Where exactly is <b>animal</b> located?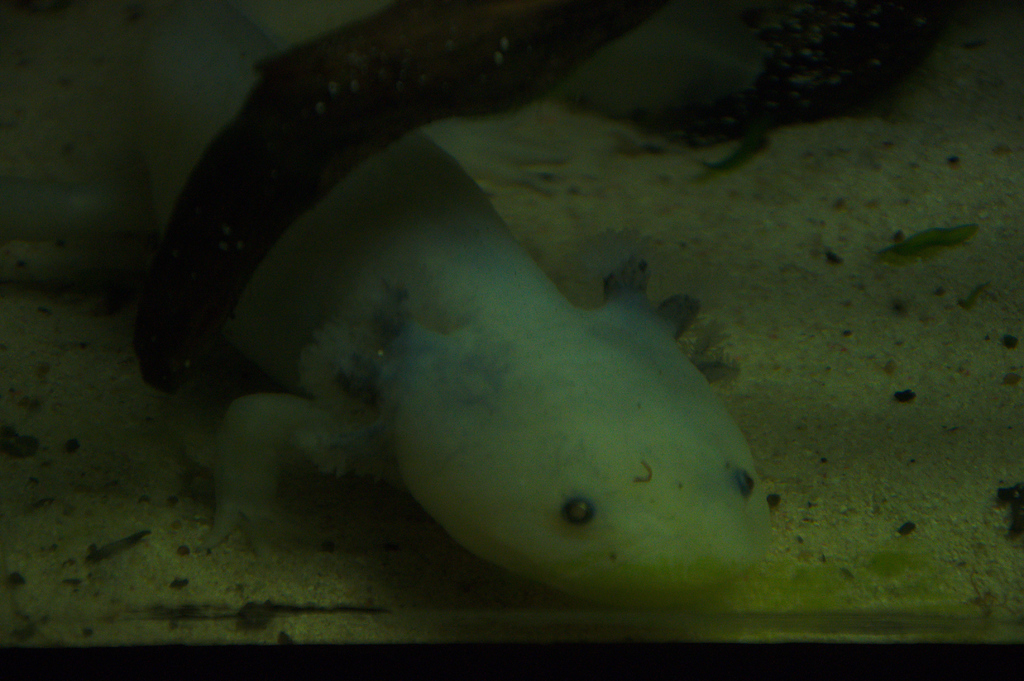
Its bounding box is box(0, 0, 774, 607).
